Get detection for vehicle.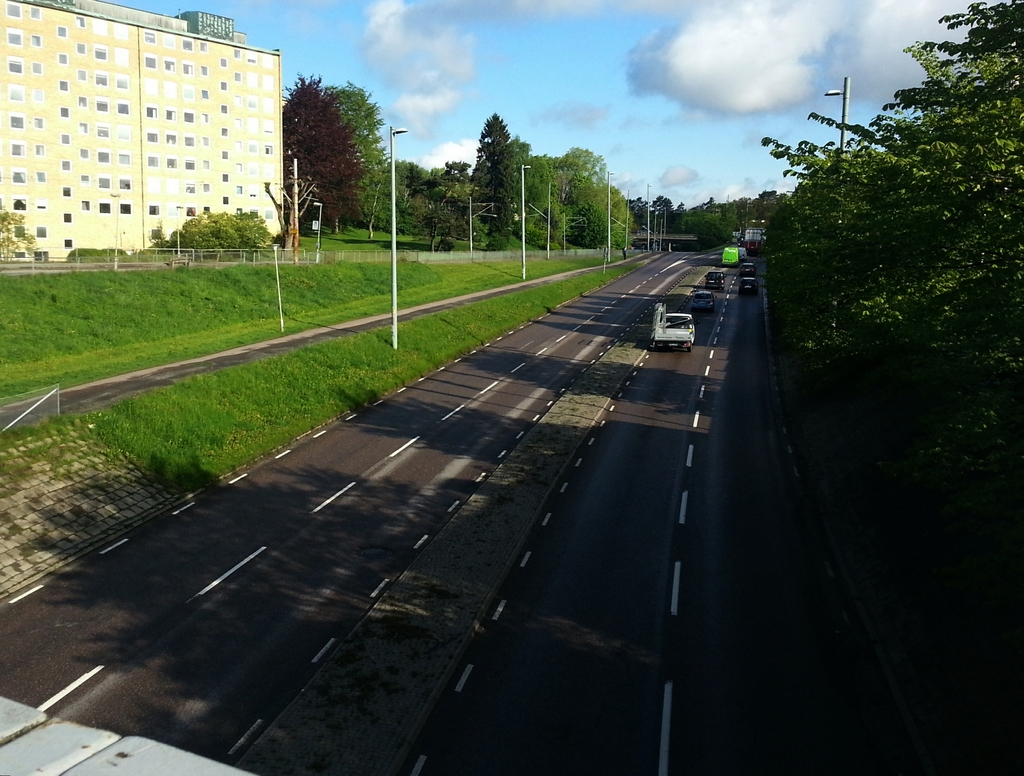
Detection: 721,243,739,265.
